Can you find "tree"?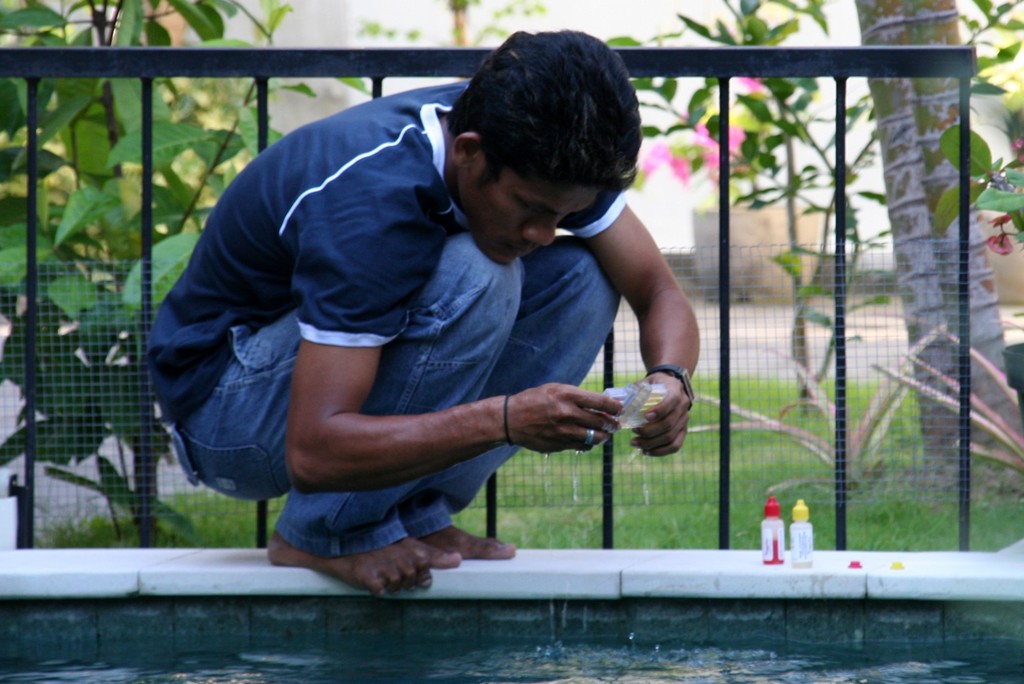
Yes, bounding box: crop(604, 0, 1023, 473).
